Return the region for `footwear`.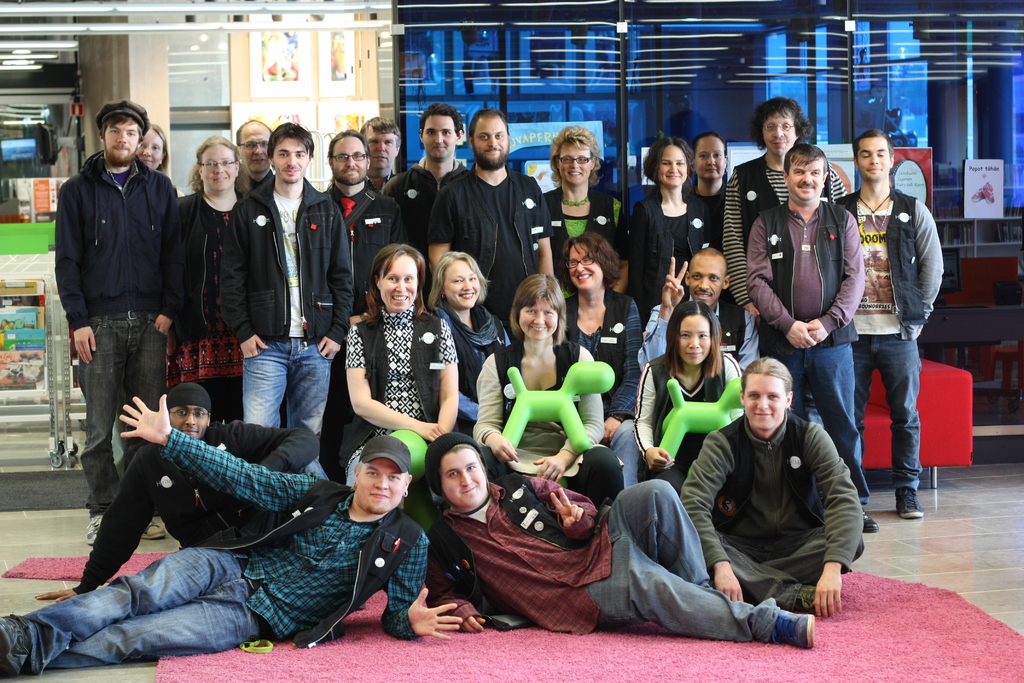
<region>772, 612, 820, 649</region>.
